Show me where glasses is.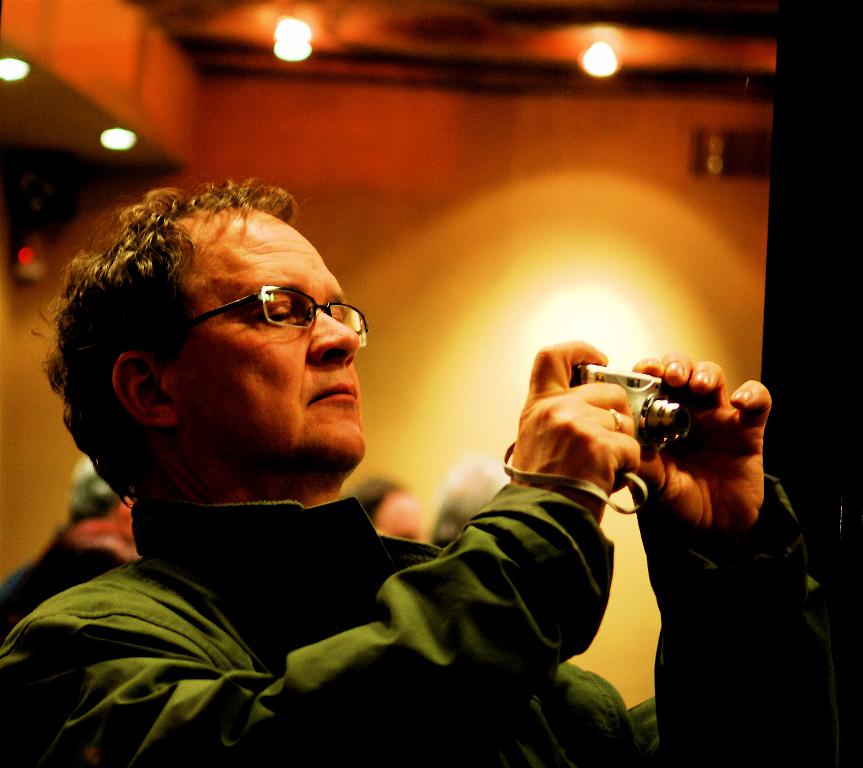
glasses is at [x1=143, y1=286, x2=367, y2=350].
